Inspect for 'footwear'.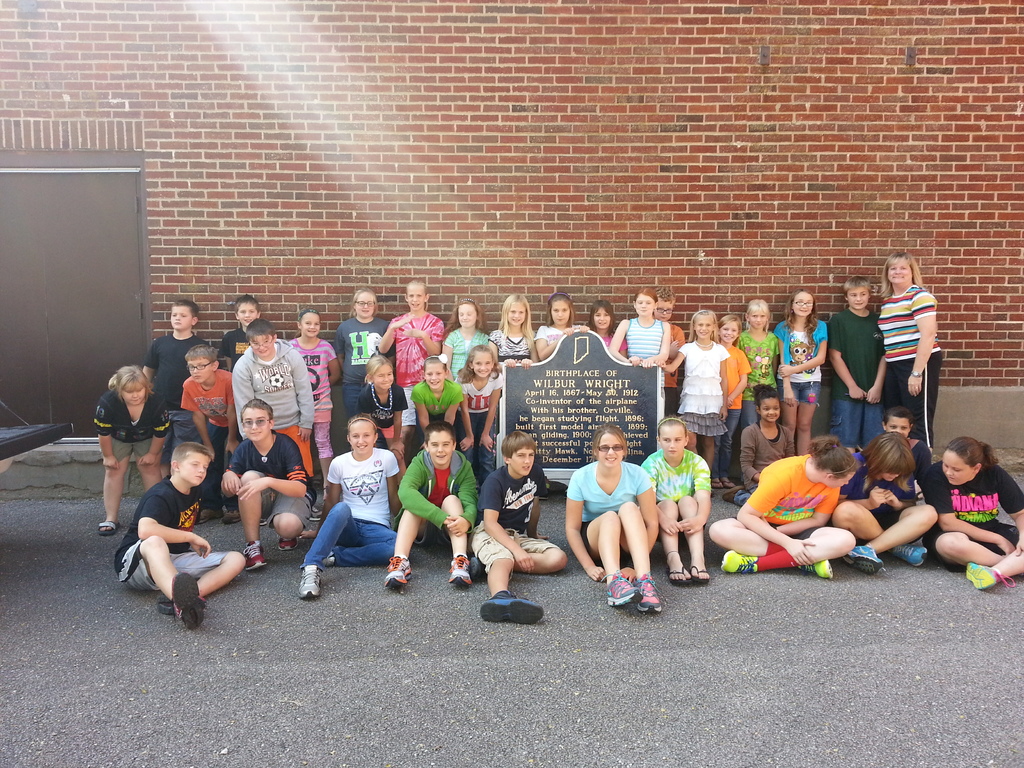
Inspection: <region>447, 557, 469, 585</region>.
